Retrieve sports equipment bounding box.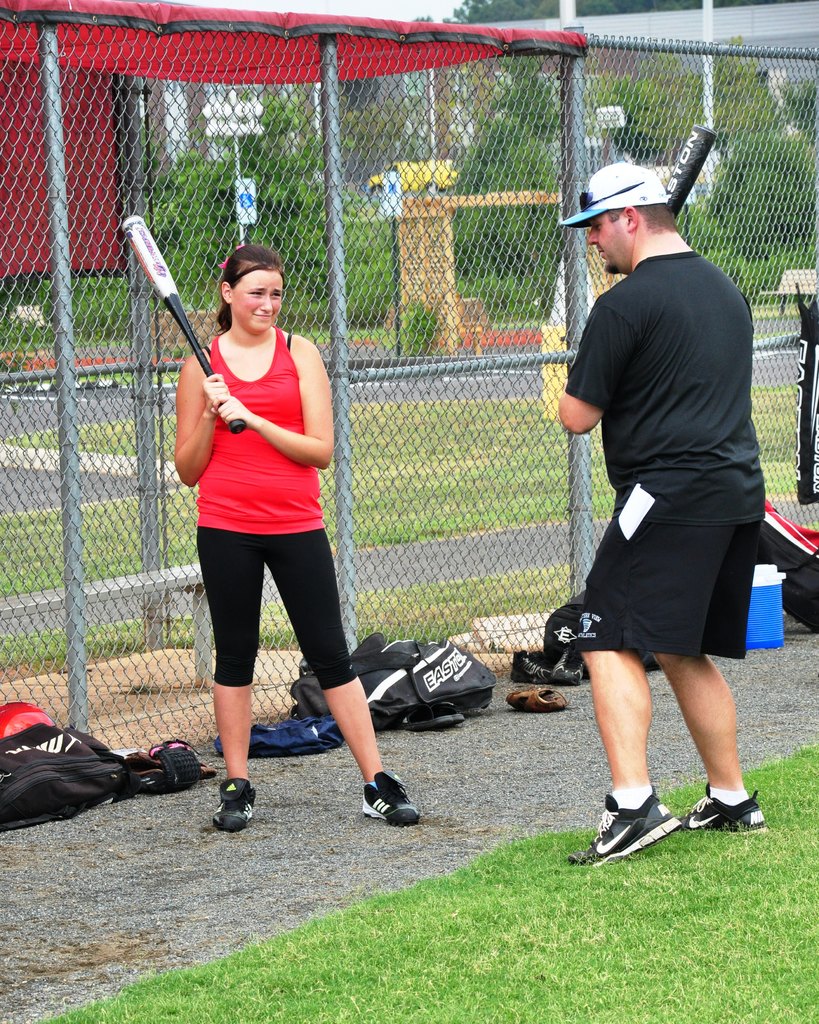
Bounding box: locate(506, 685, 567, 712).
